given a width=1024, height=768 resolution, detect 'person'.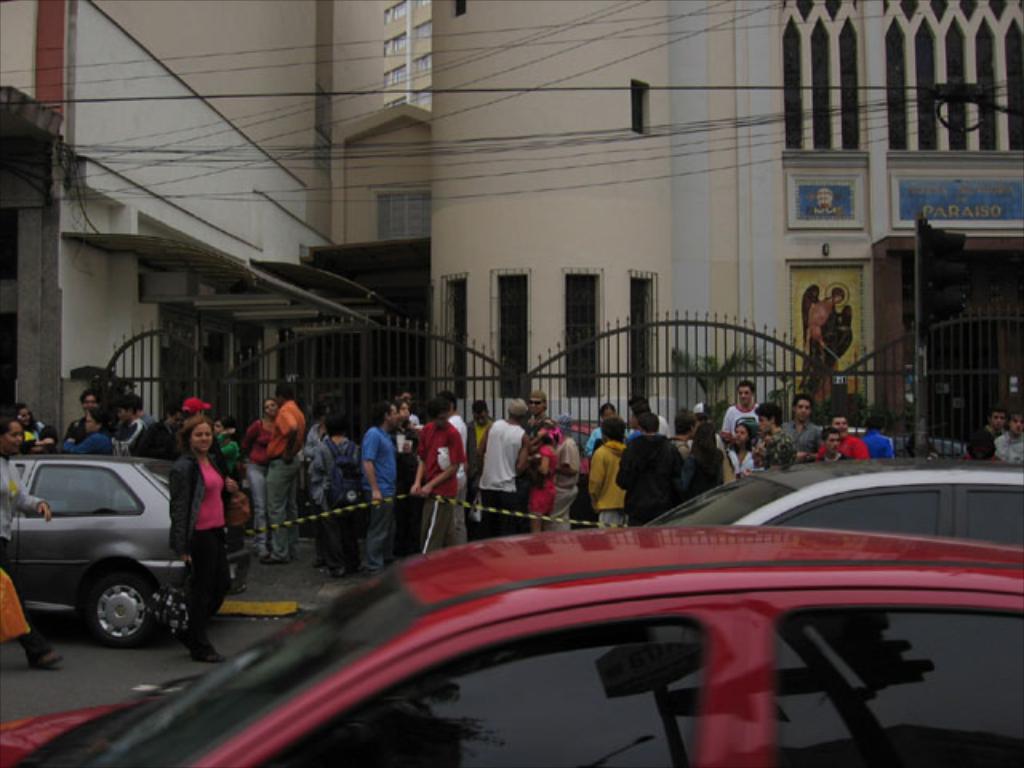
BBox(856, 414, 898, 459).
